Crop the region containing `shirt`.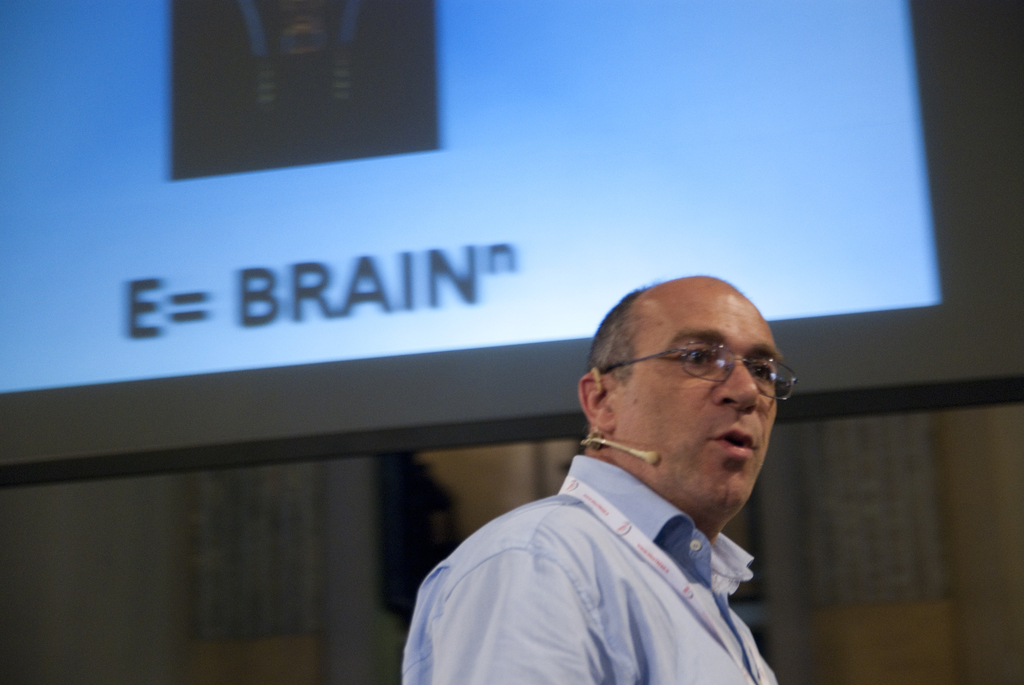
Crop region: locate(386, 424, 832, 684).
